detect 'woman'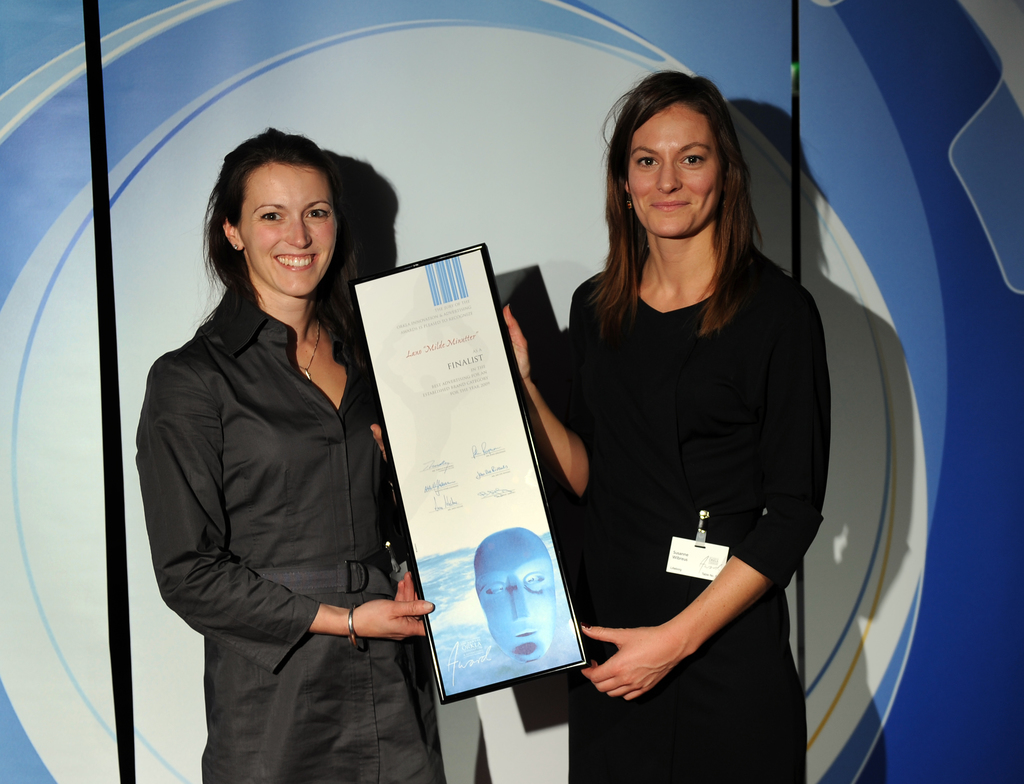
rect(117, 145, 494, 783)
